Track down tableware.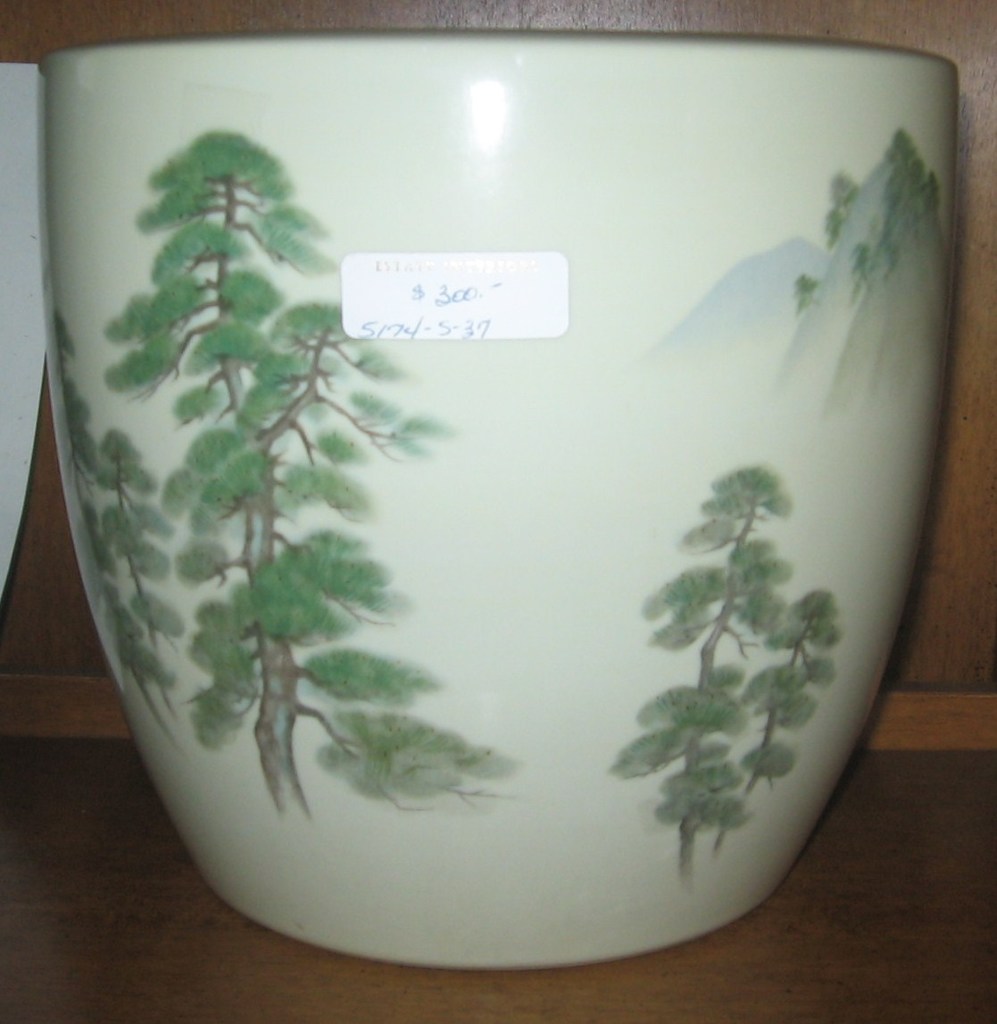
Tracked to detection(52, 70, 996, 945).
